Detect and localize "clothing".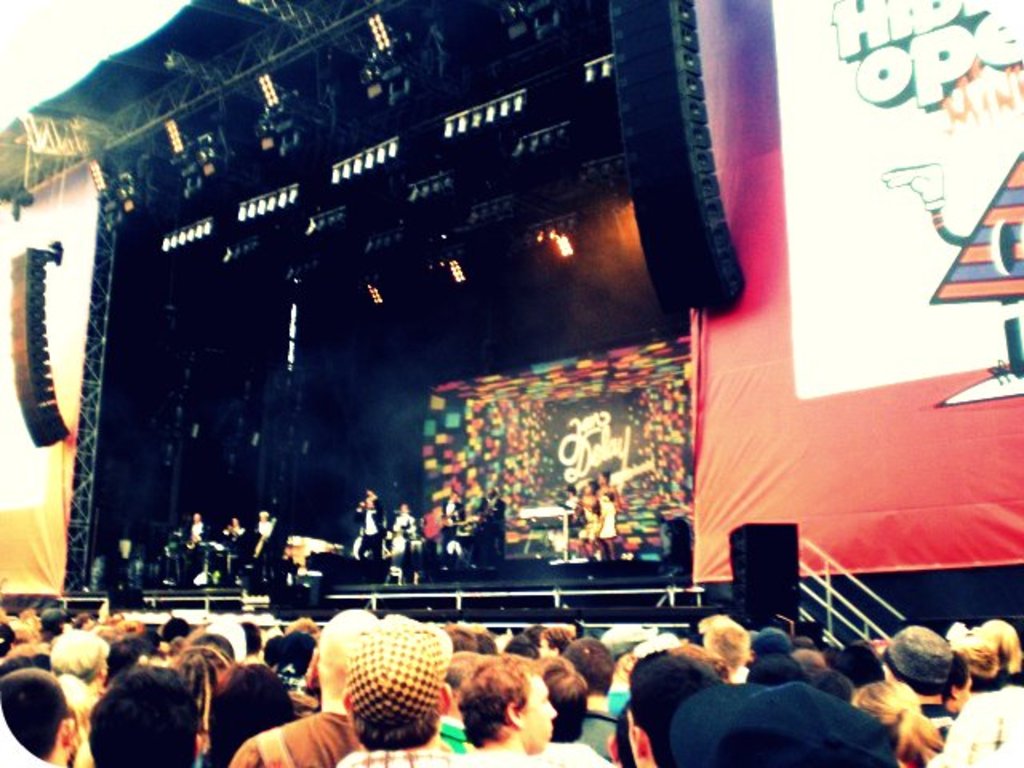
Localized at <bbox>546, 734, 622, 766</bbox>.
